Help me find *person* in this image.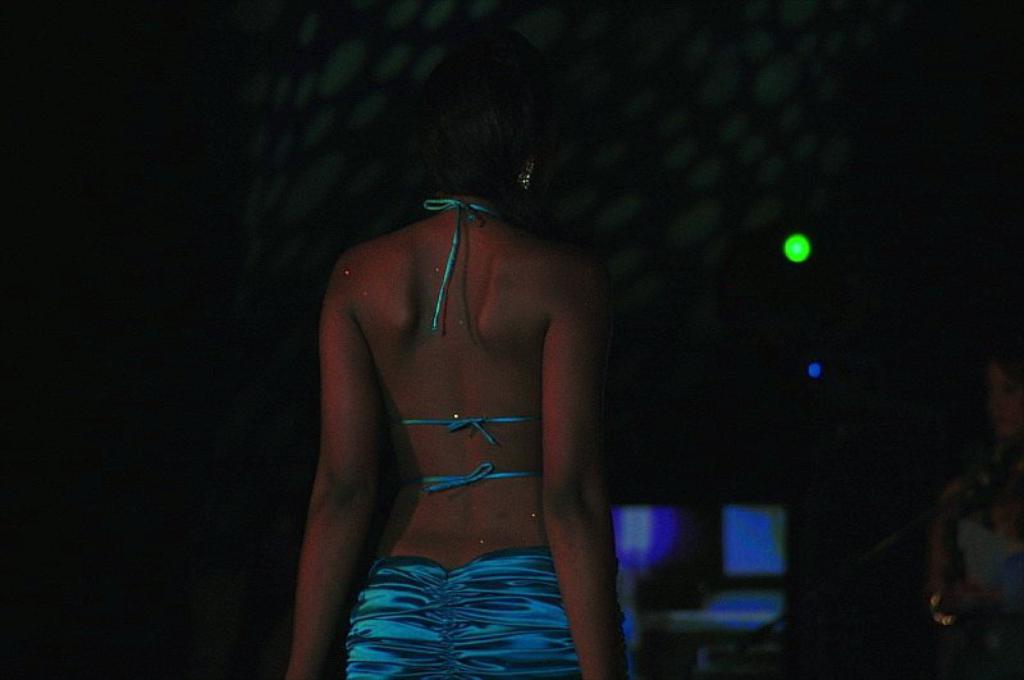
Found it: 924 347 1023 679.
